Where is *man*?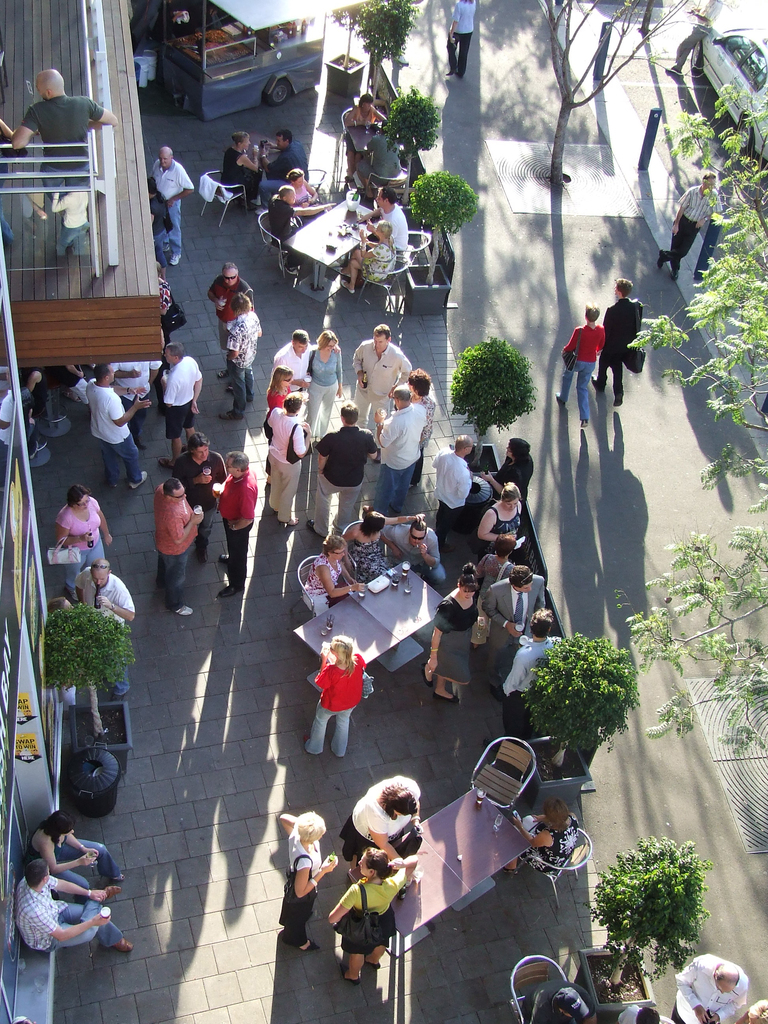
[left=73, top=556, right=134, bottom=701].
